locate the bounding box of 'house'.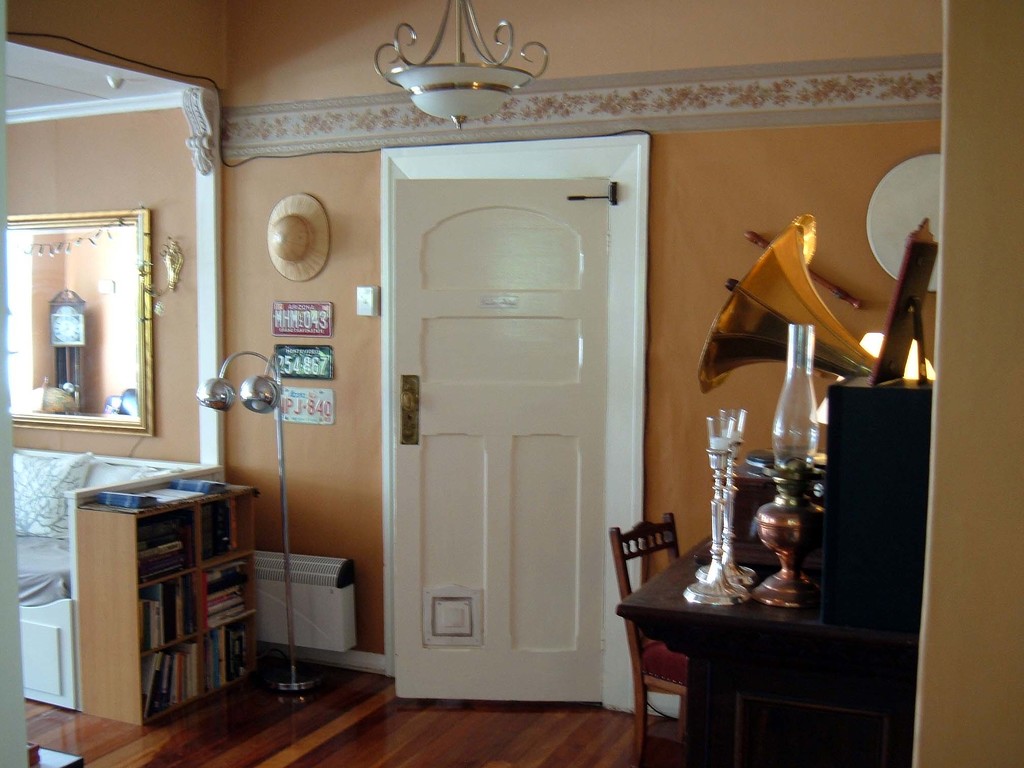
Bounding box: l=0, t=0, r=1023, b=767.
